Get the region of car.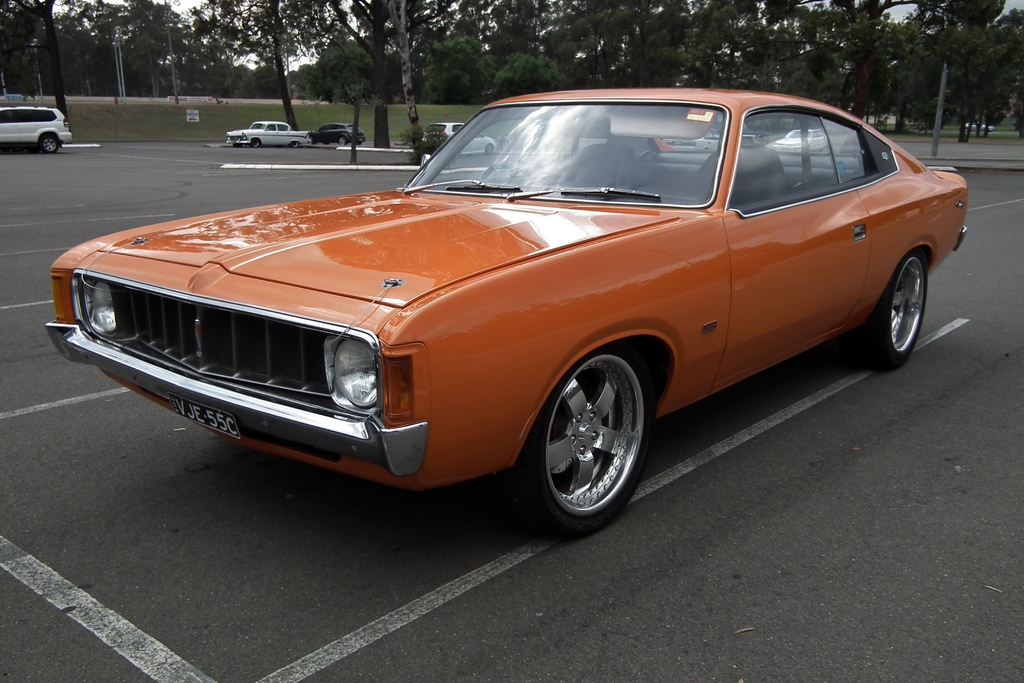
(664, 128, 721, 151).
